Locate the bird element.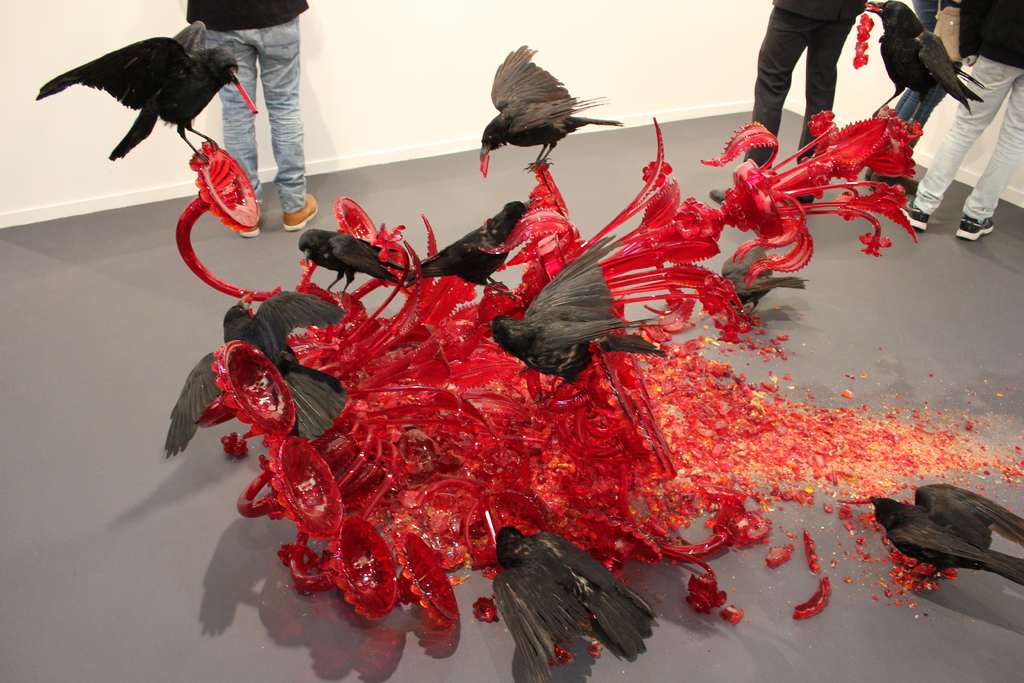
Element bbox: <region>493, 529, 661, 682</region>.
